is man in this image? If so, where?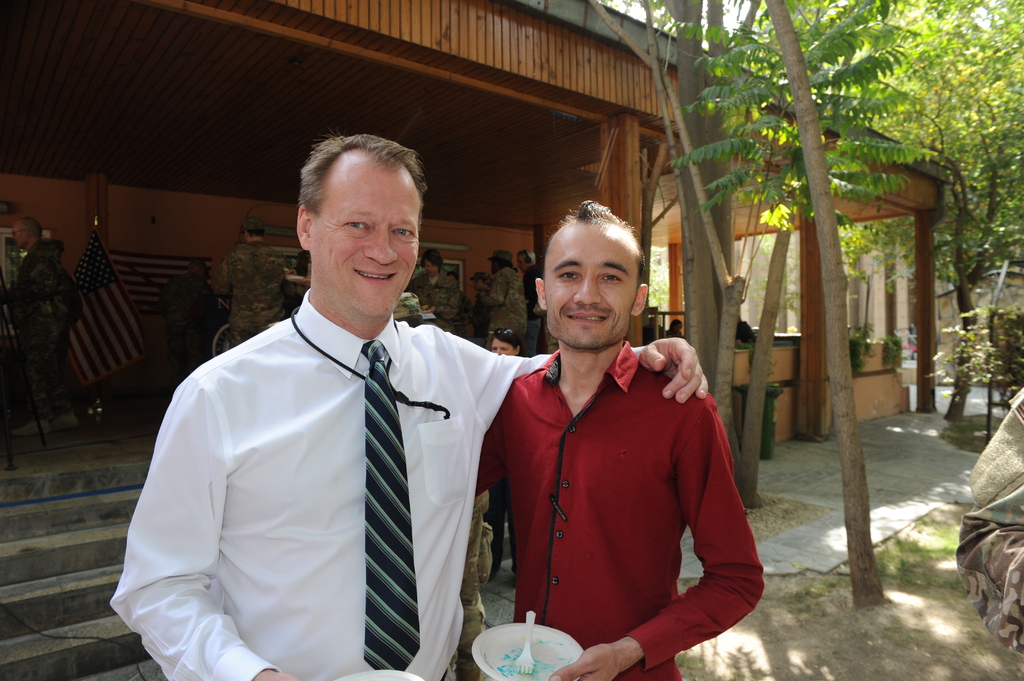
Yes, at bbox=(211, 220, 300, 355).
